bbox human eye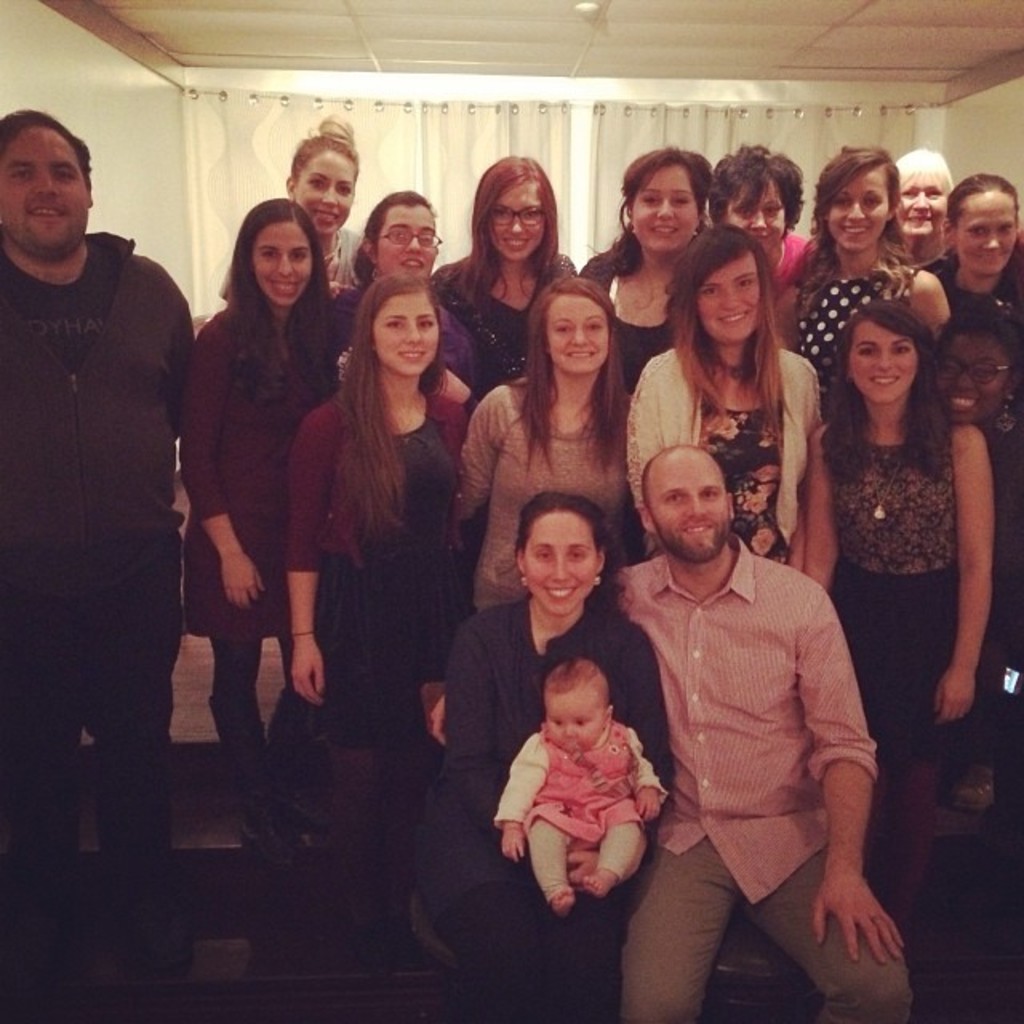
x1=853, y1=341, x2=877, y2=357
